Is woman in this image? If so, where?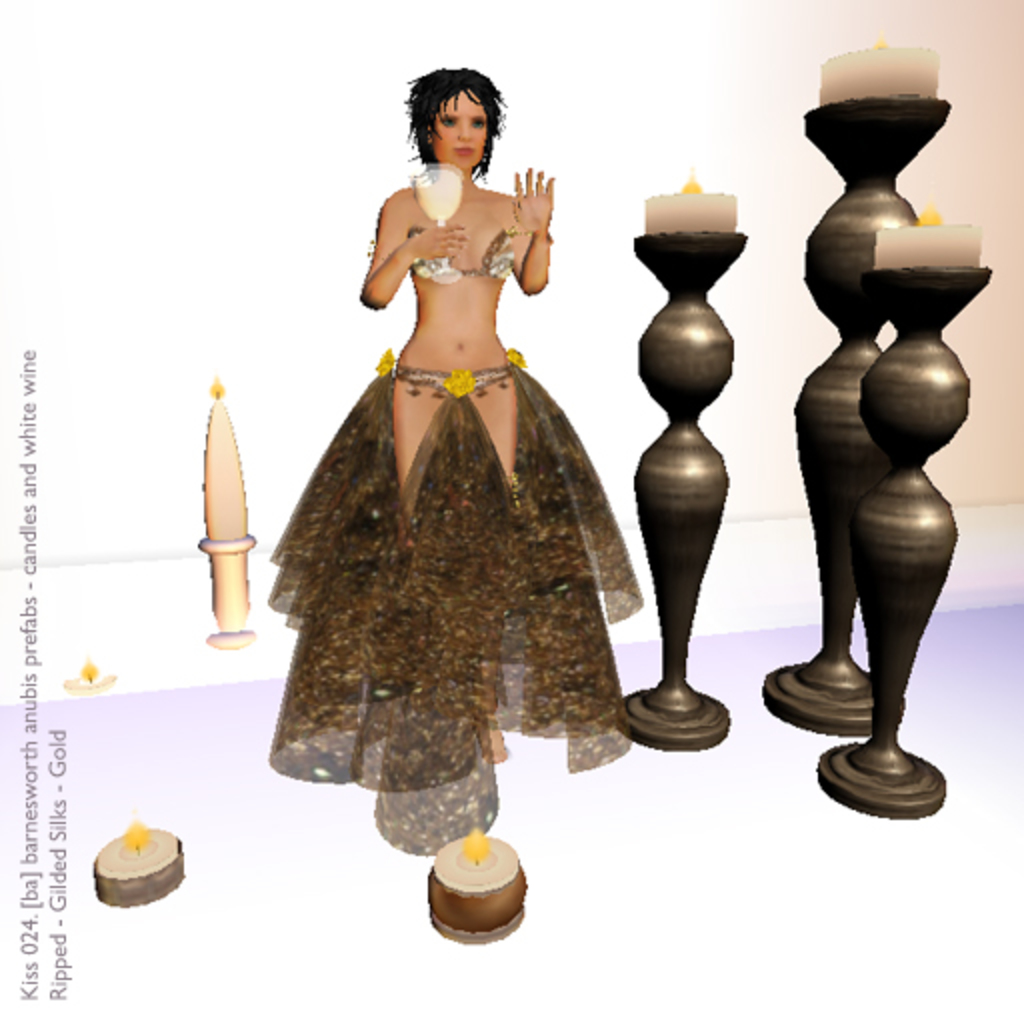
Yes, at crop(238, 68, 664, 870).
